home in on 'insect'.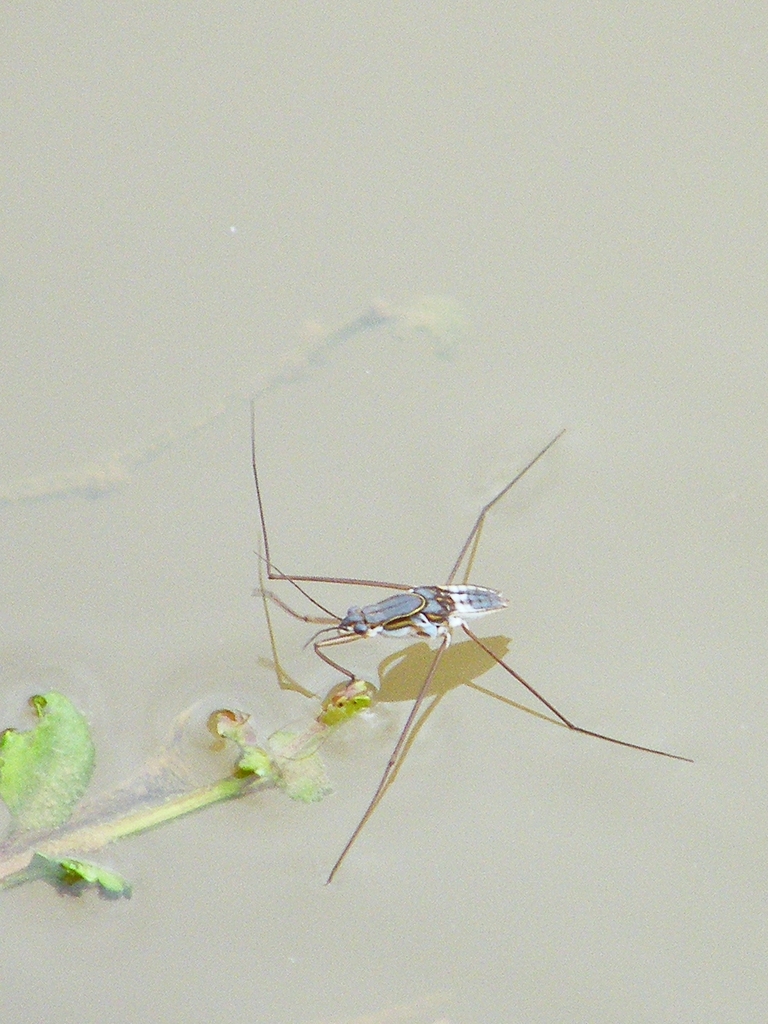
Homed in at <region>247, 392, 702, 888</region>.
